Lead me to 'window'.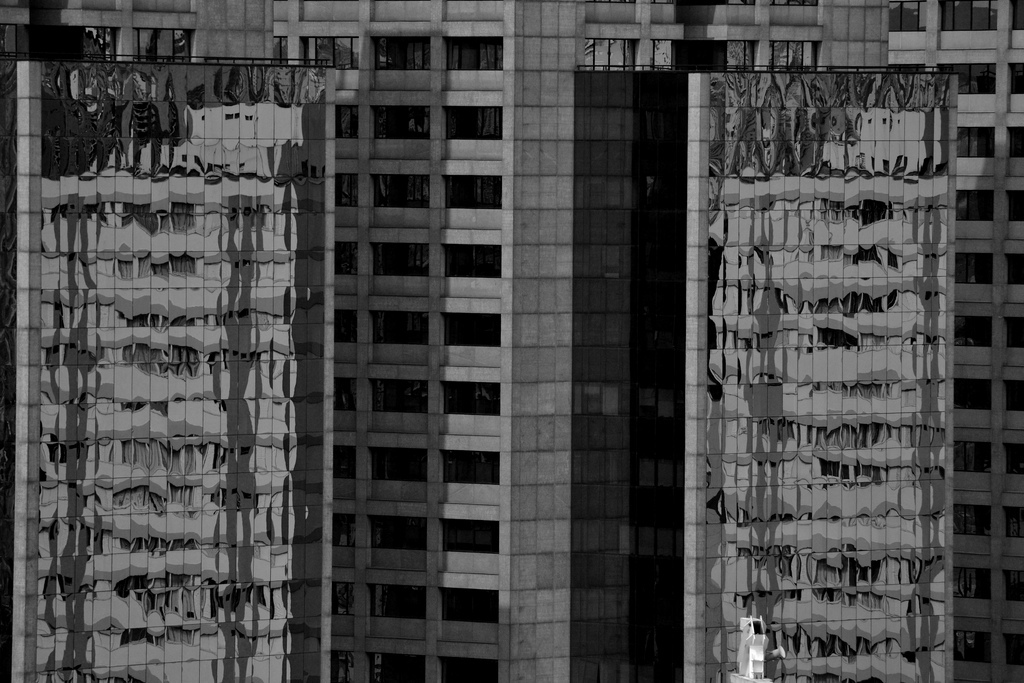
Lead to 336 448 358 481.
